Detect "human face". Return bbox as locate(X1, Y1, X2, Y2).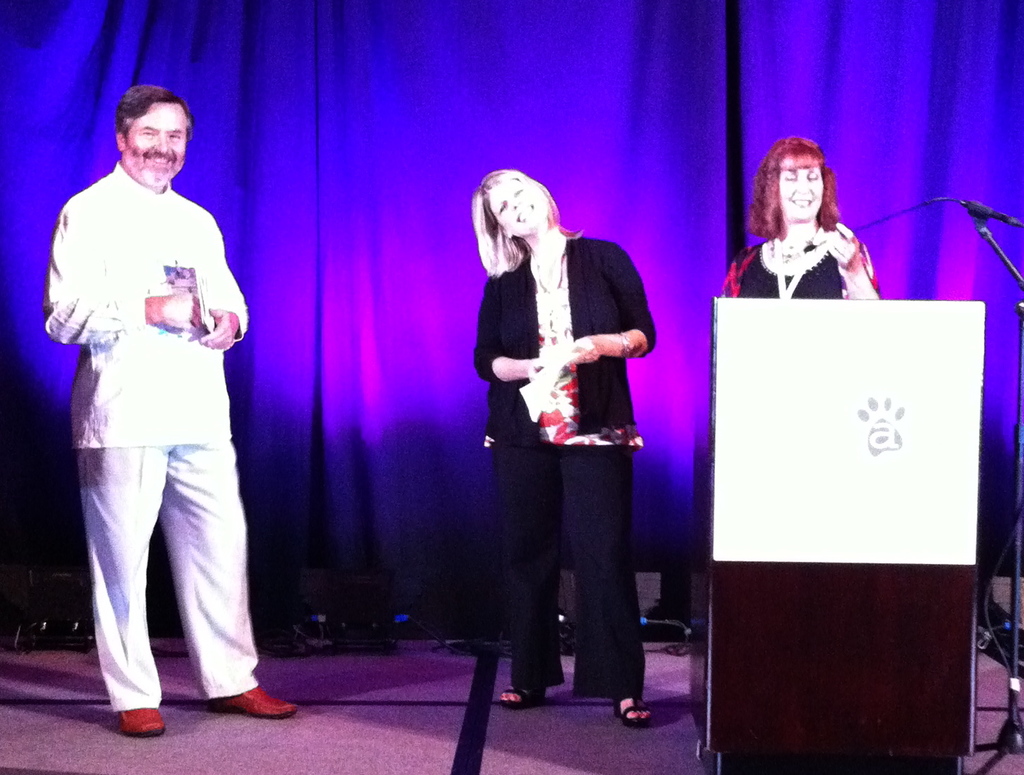
locate(125, 99, 187, 187).
